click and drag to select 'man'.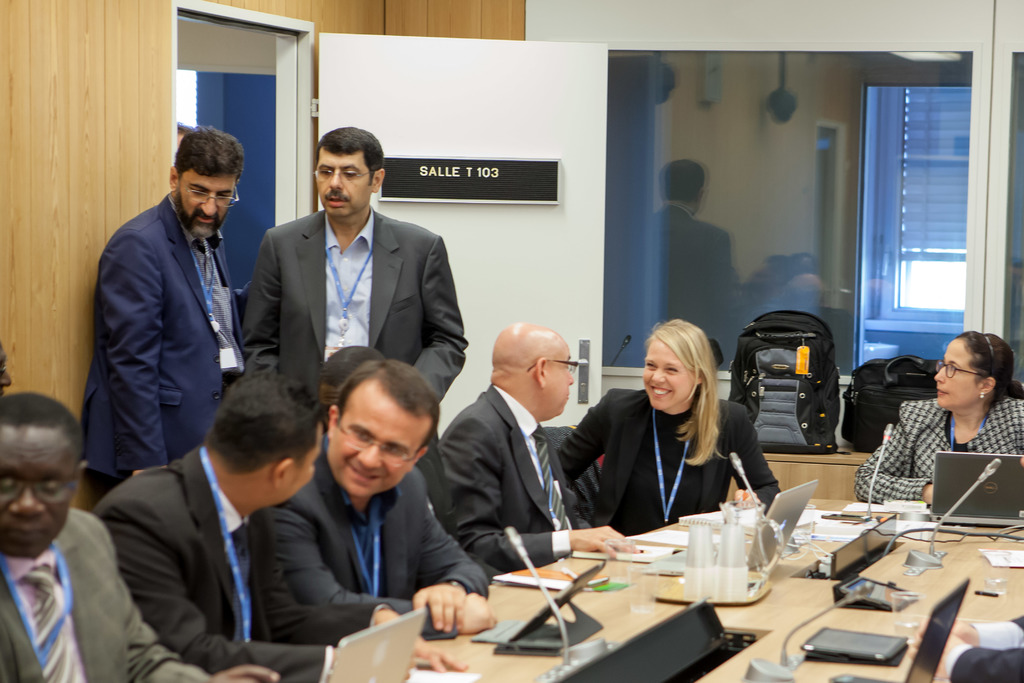
Selection: x1=0 y1=392 x2=276 y2=682.
